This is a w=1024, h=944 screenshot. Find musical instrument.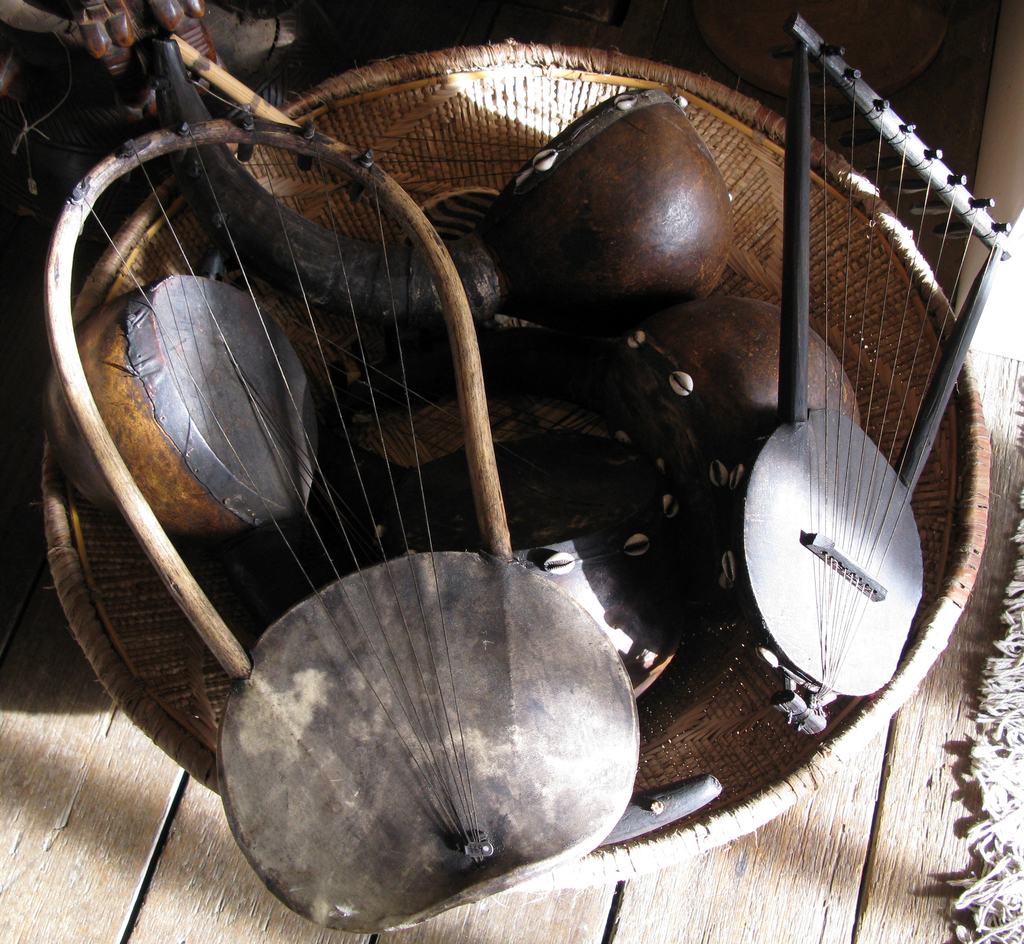
Bounding box: box=[605, 286, 860, 601].
